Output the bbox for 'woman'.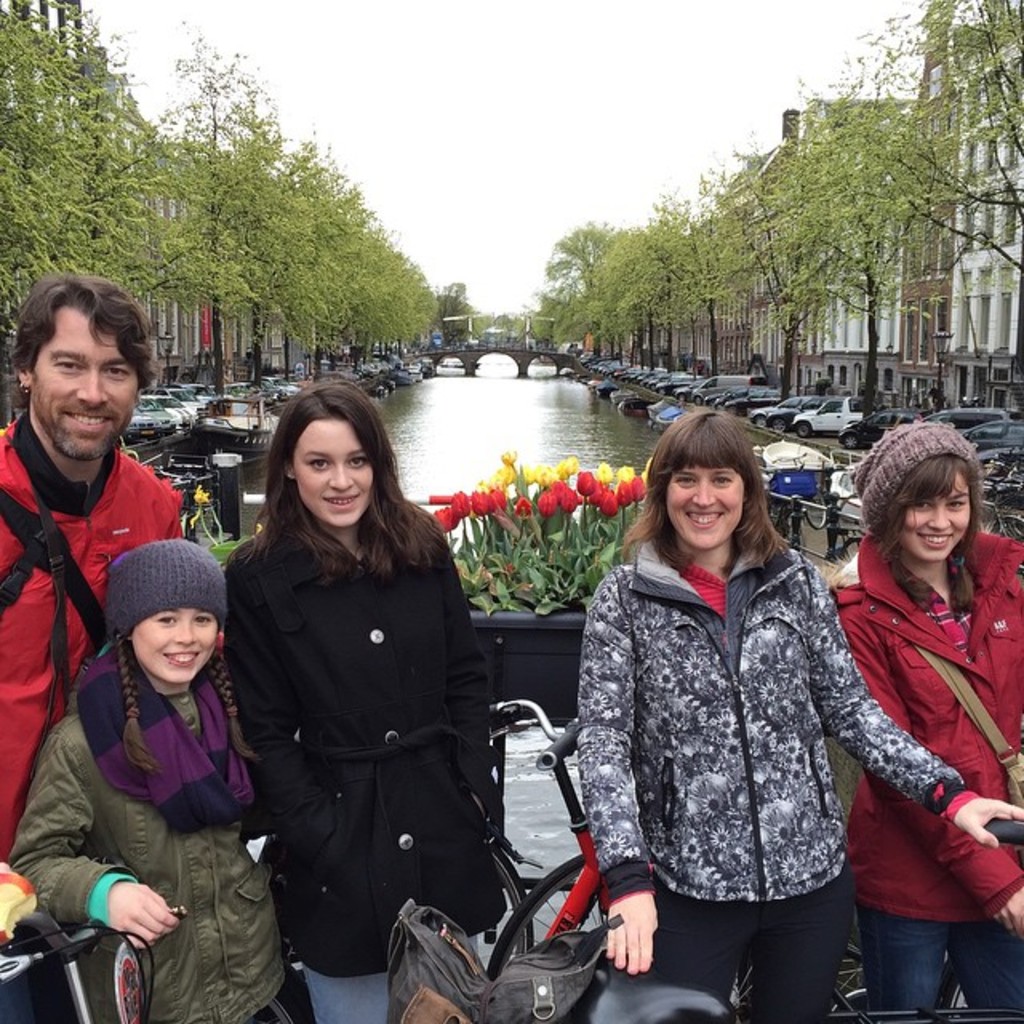
208 381 520 1023.
